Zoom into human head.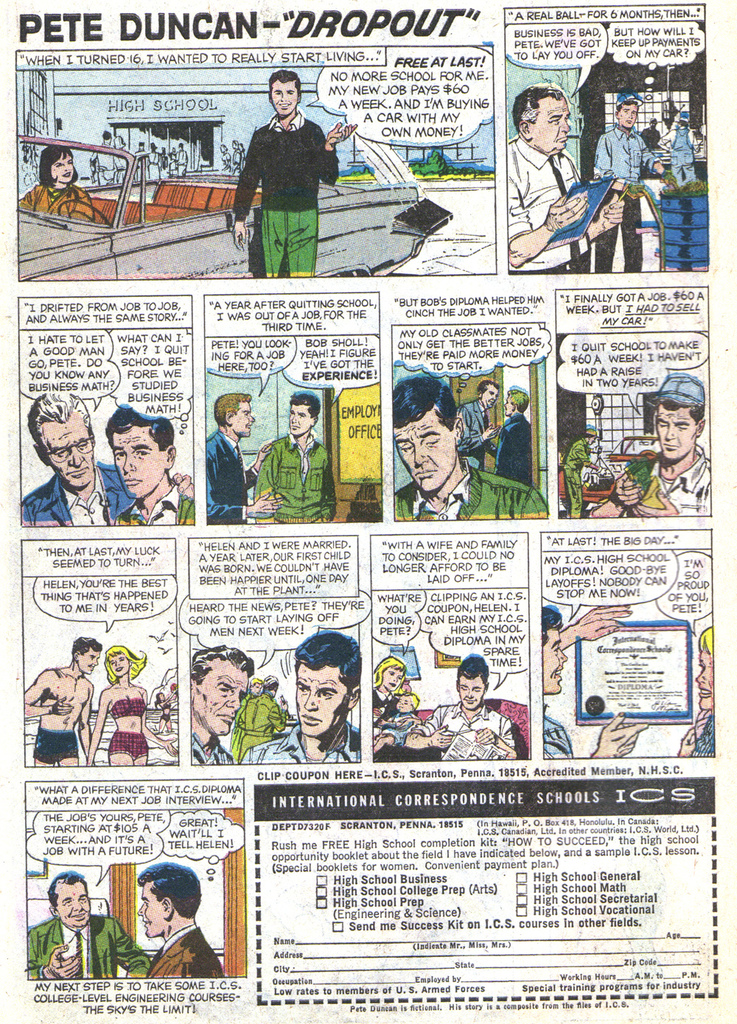
Zoom target: box=[71, 638, 102, 673].
